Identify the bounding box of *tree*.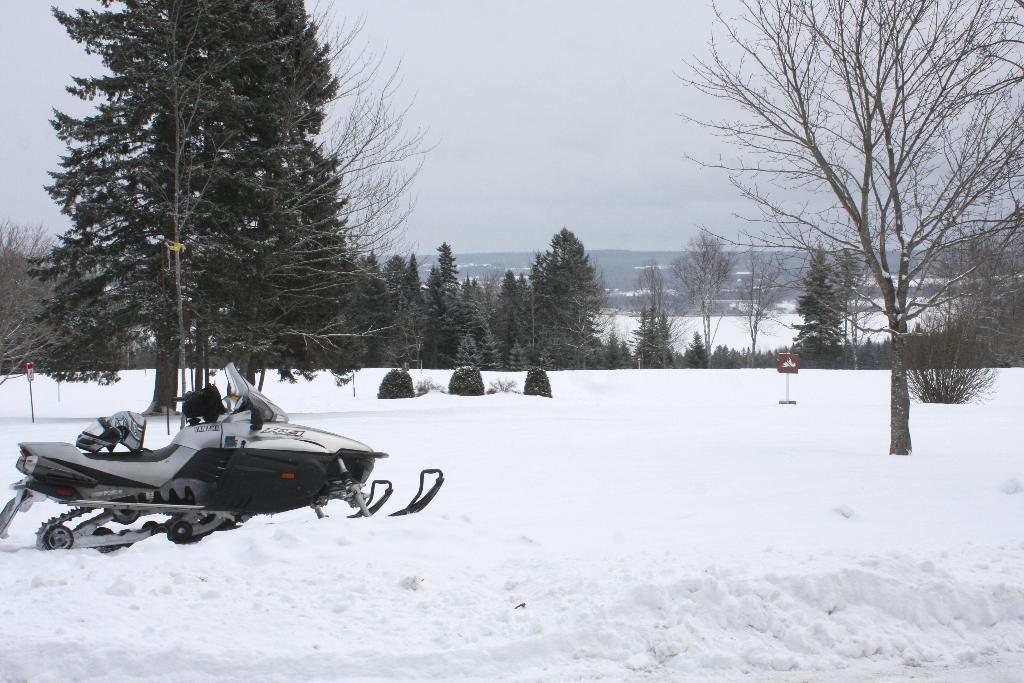
x1=781, y1=241, x2=875, y2=378.
